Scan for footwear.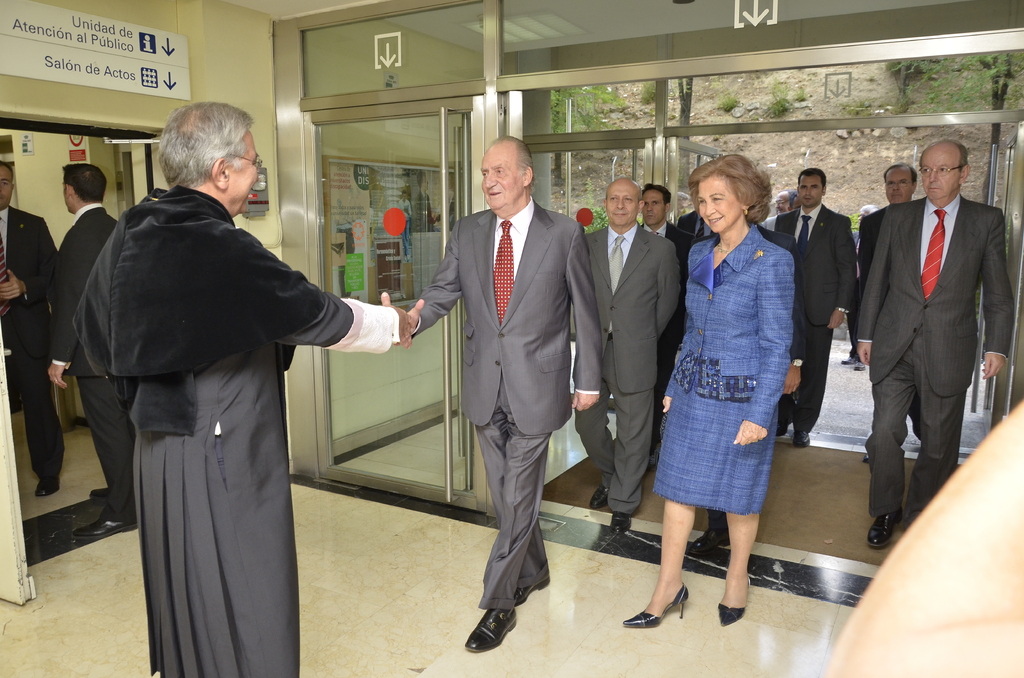
Scan result: <bbox>695, 525, 739, 553</bbox>.
